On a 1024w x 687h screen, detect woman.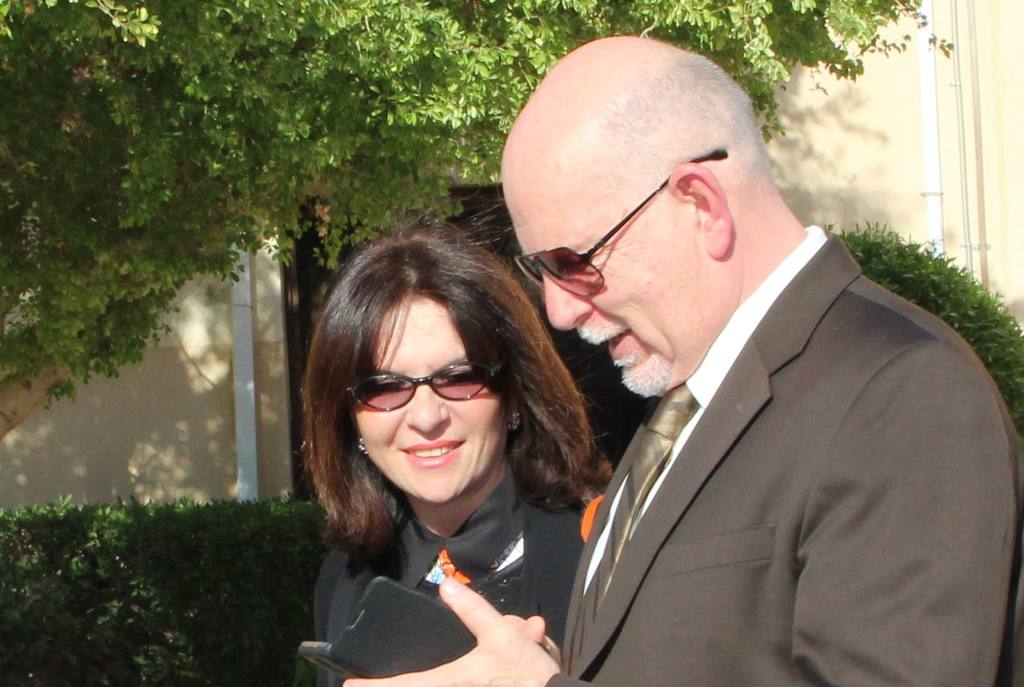
BBox(488, 30, 1016, 686).
